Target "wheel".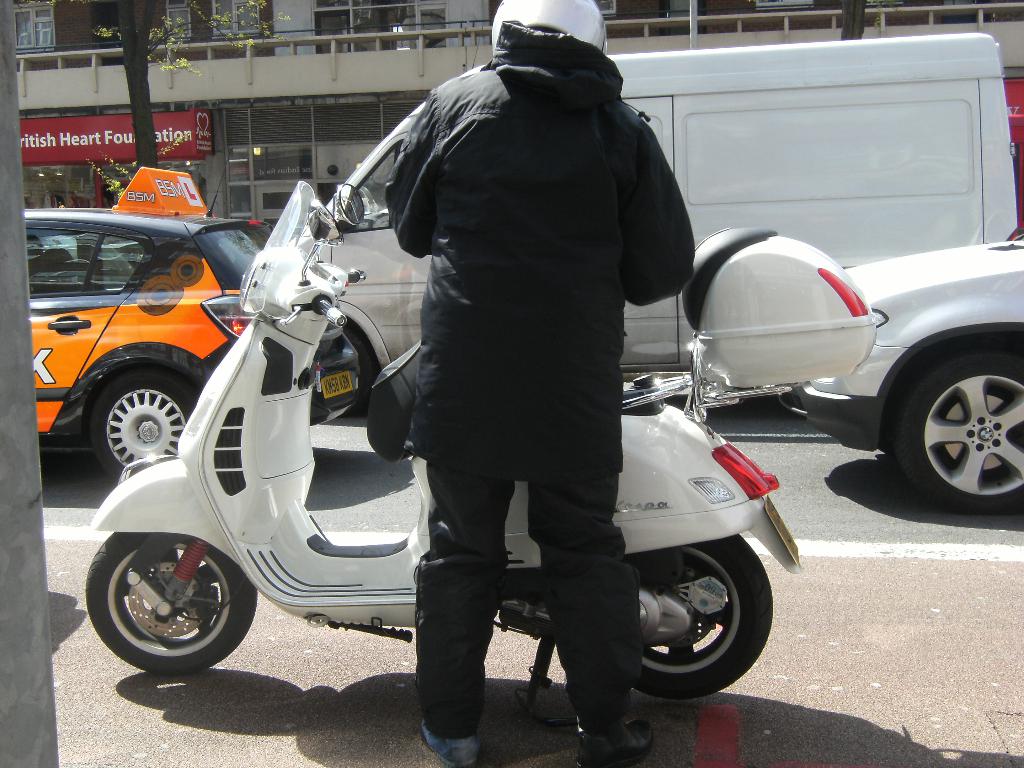
Target region: bbox=[600, 537, 774, 705].
